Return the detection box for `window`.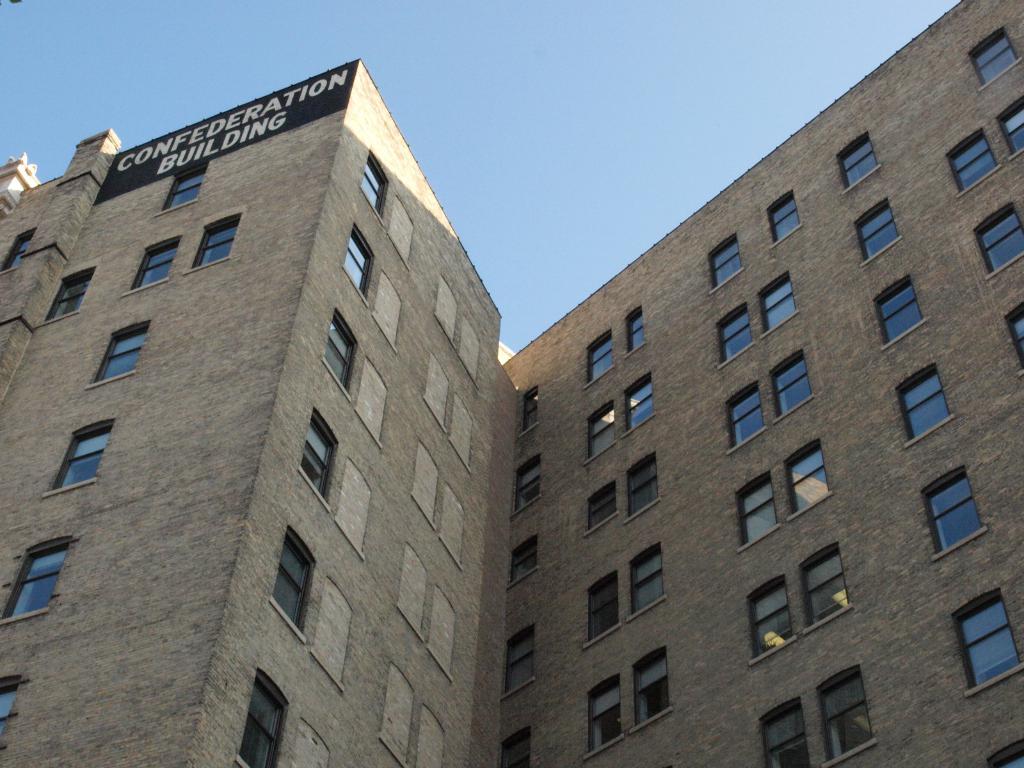
x1=728 y1=369 x2=769 y2=452.
